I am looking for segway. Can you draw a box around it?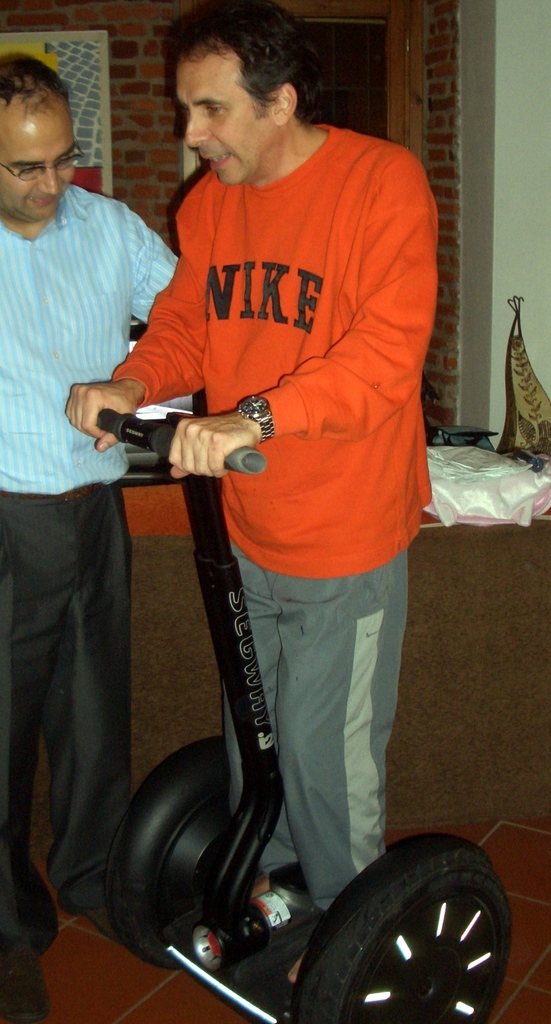
Sure, the bounding box is select_region(104, 414, 510, 1023).
